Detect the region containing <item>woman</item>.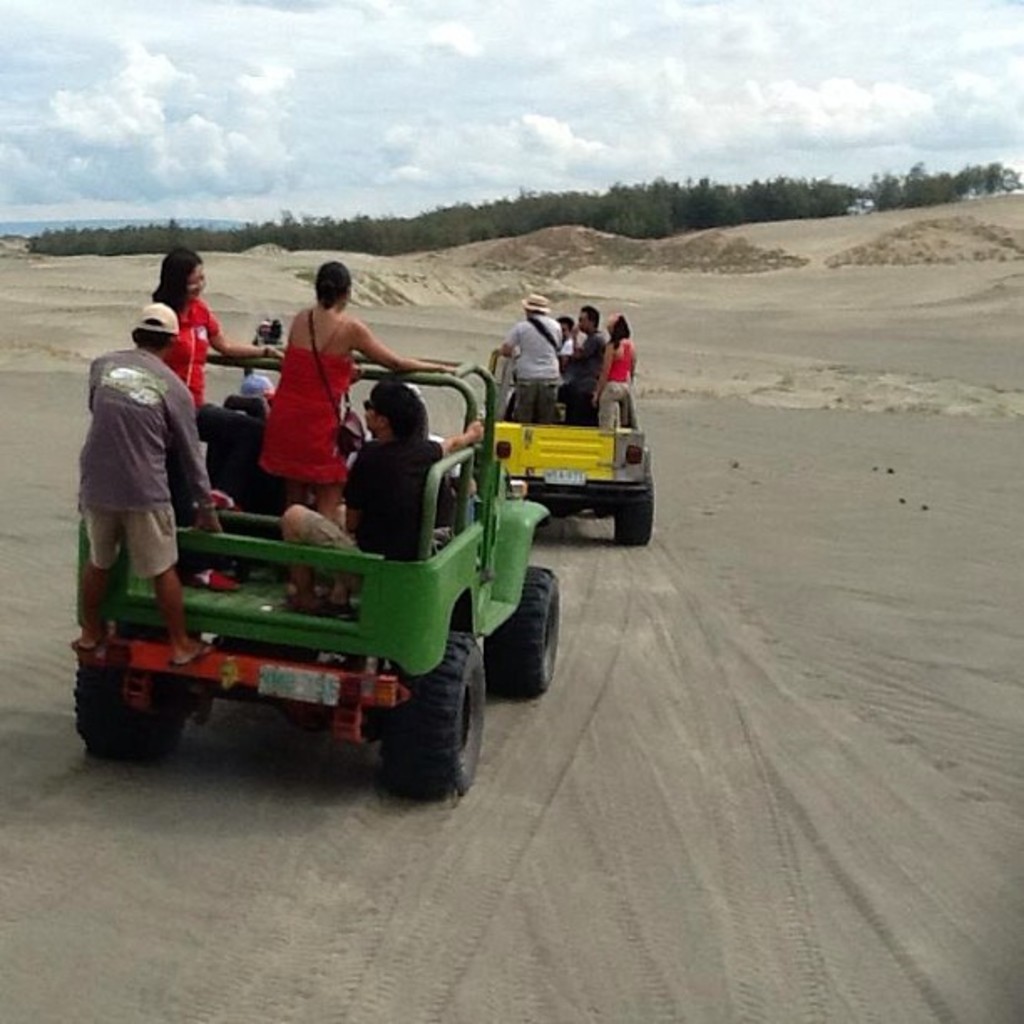
Rect(254, 253, 450, 534).
